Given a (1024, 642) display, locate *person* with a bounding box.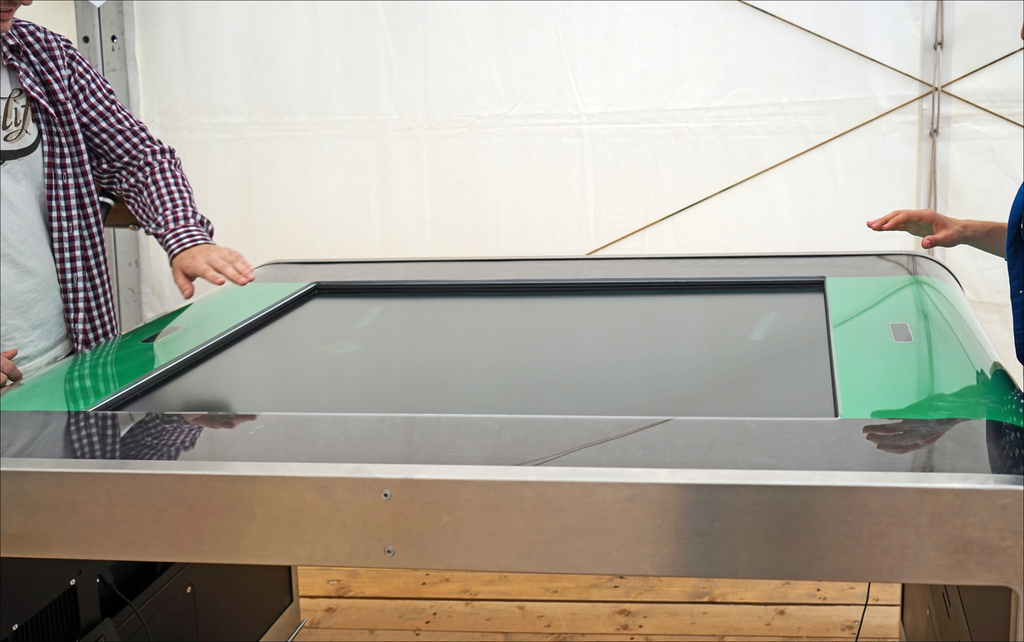
Located: locate(10, 6, 252, 373).
